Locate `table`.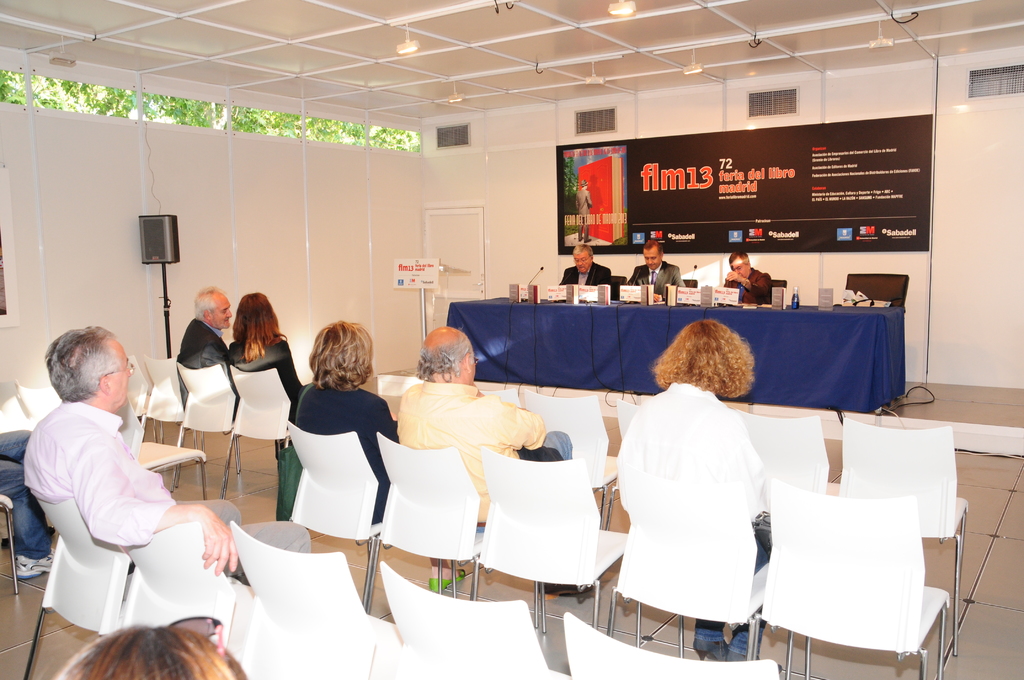
Bounding box: (left=445, top=296, right=904, bottom=412).
